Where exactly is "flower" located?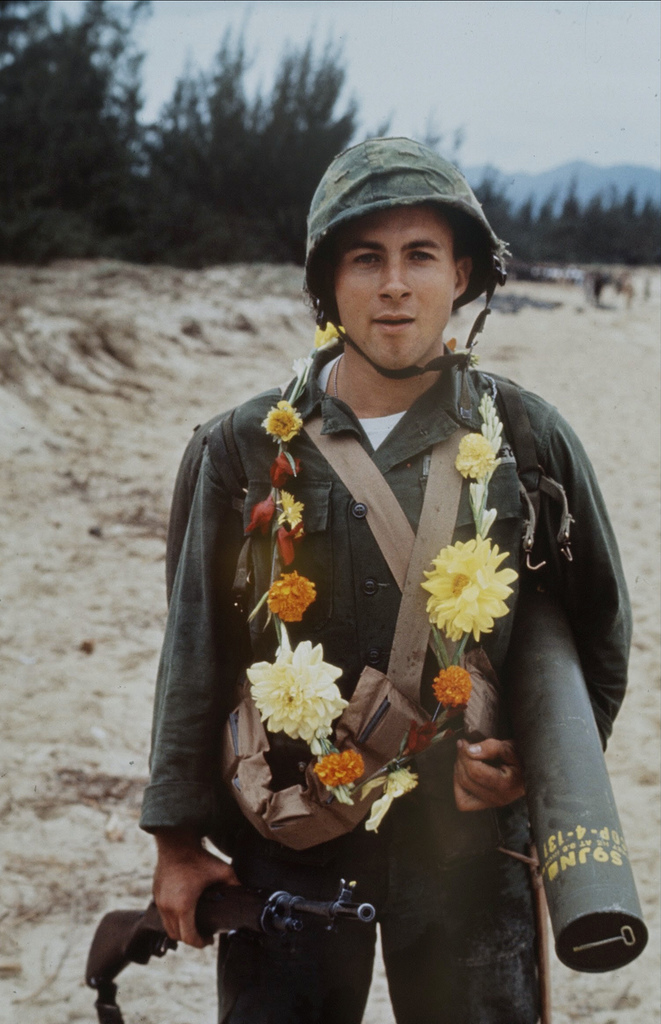
Its bounding box is 316 737 354 784.
